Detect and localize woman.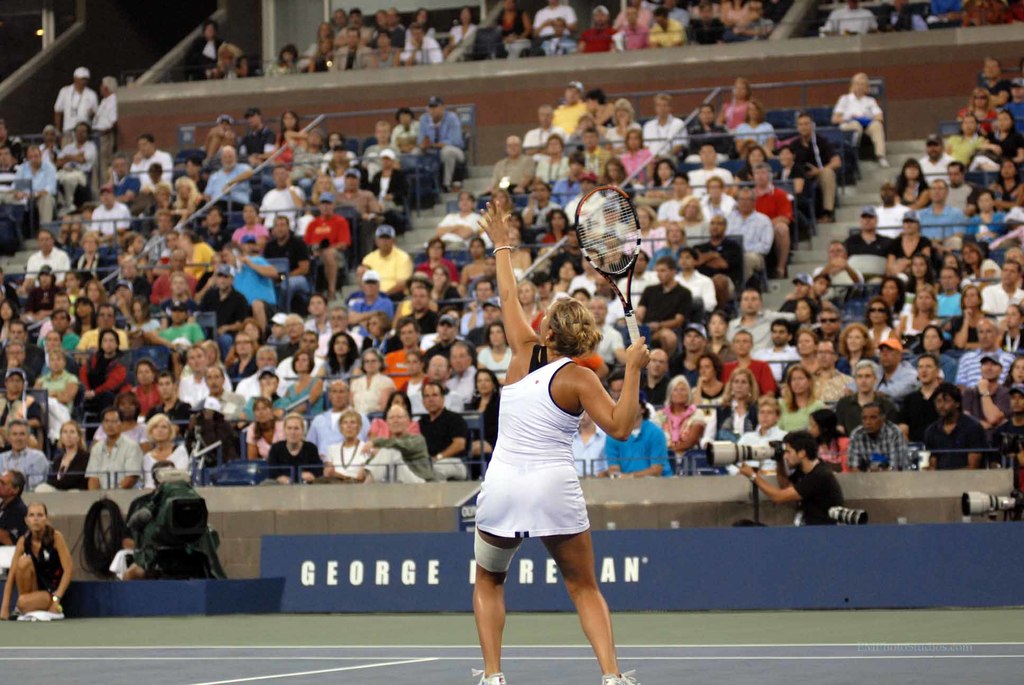
Localized at bbox(650, 375, 708, 472).
